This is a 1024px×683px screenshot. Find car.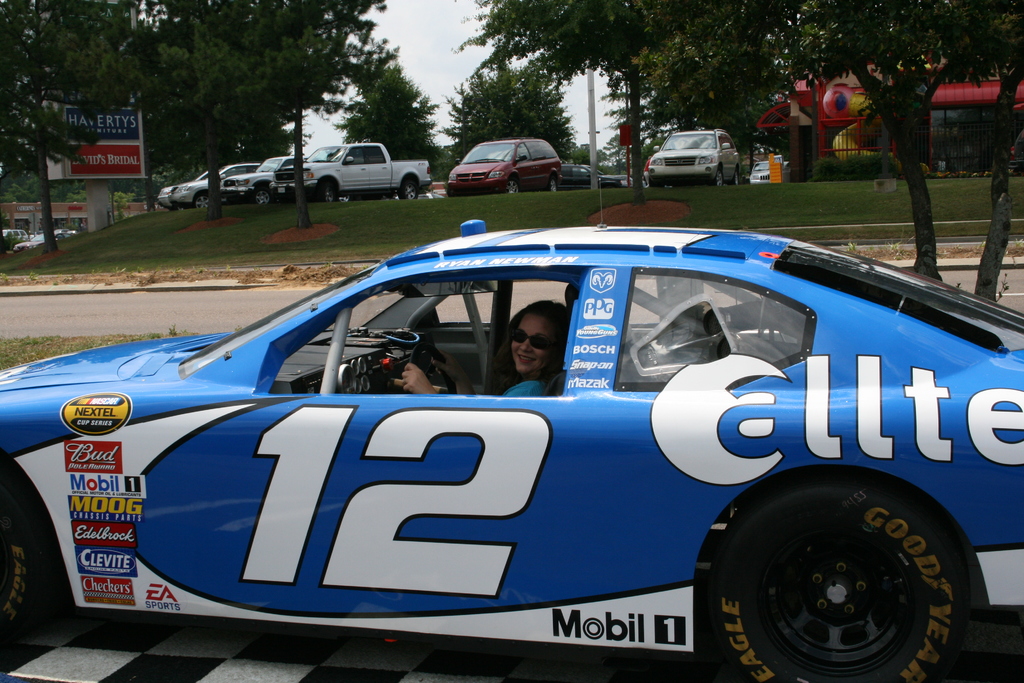
Bounding box: BBox(751, 162, 770, 184).
